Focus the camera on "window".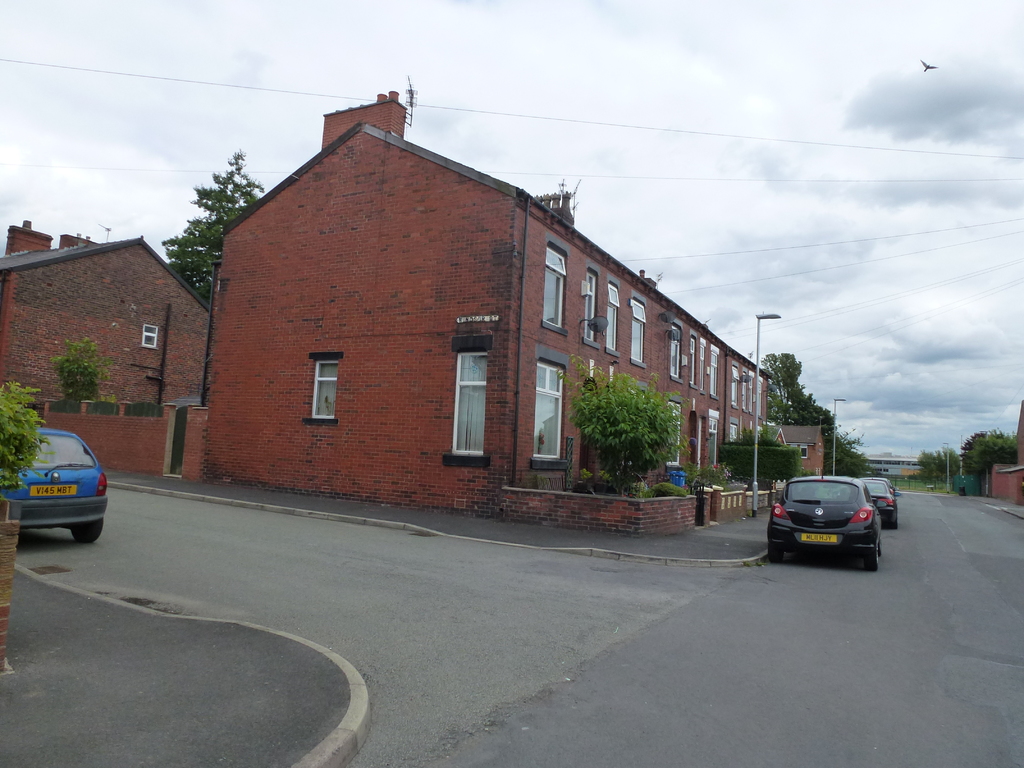
Focus region: 537, 342, 566, 468.
